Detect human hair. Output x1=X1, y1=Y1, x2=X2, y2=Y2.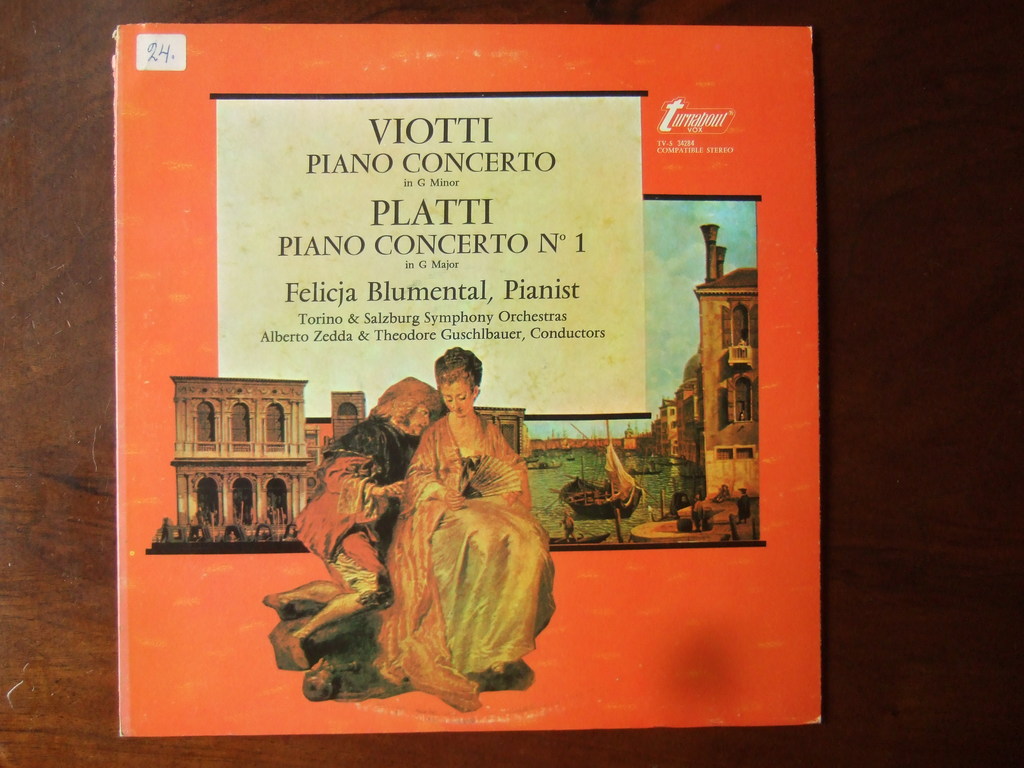
x1=435, y1=337, x2=483, y2=385.
